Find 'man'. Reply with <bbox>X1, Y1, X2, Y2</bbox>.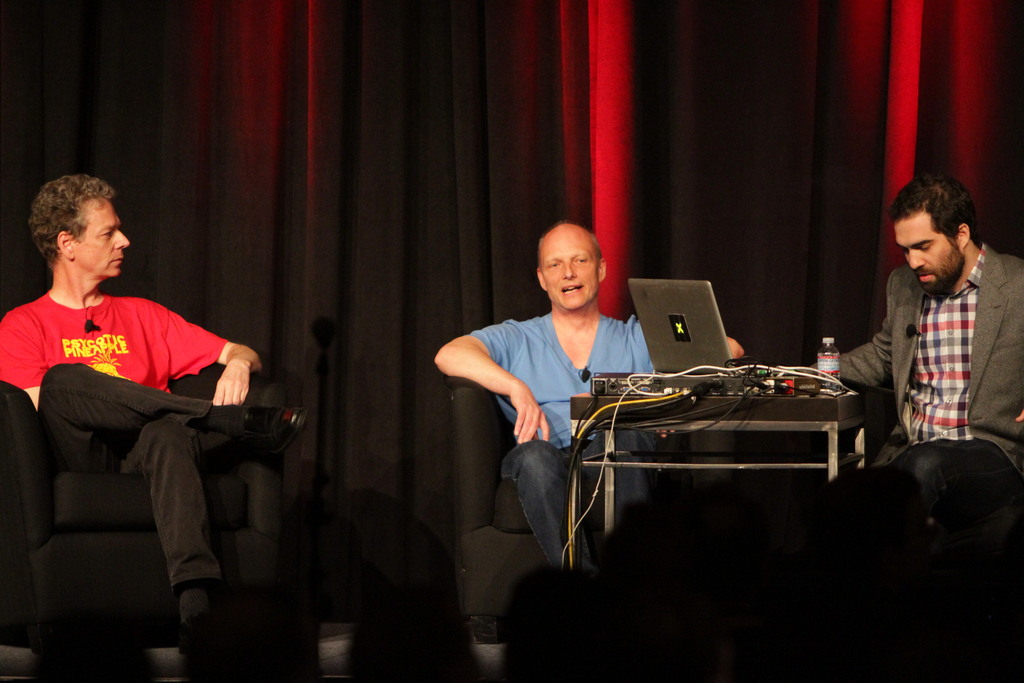
<bbox>778, 174, 1023, 599</bbox>.
